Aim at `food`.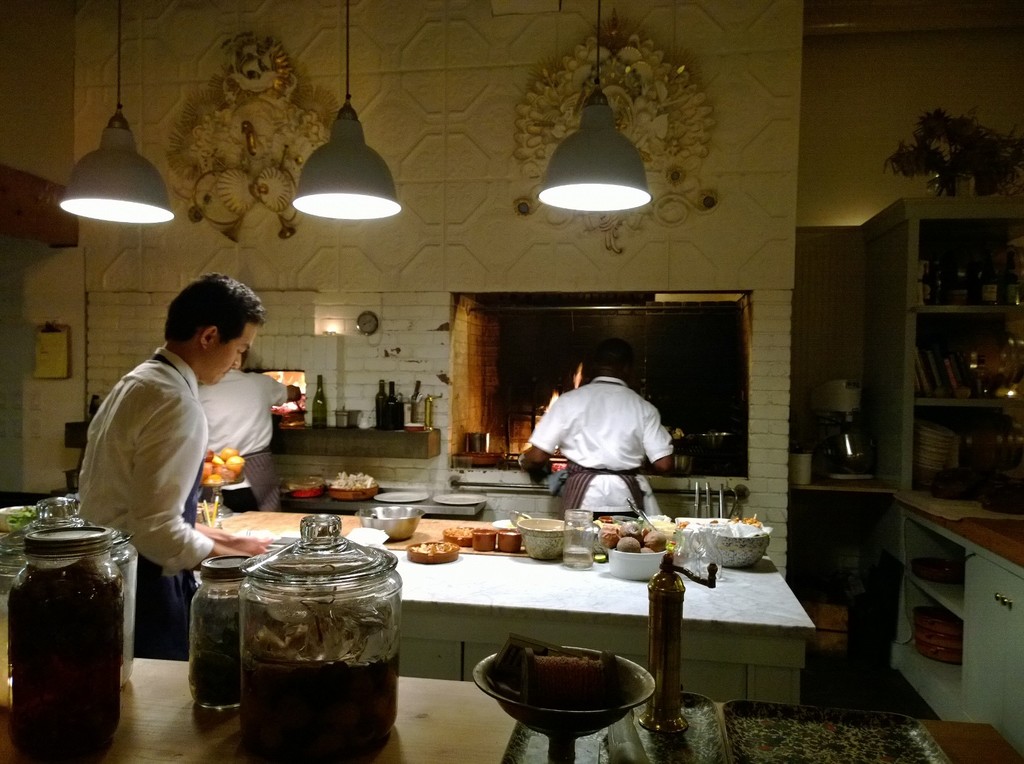
Aimed at <box>410,539,460,554</box>.
